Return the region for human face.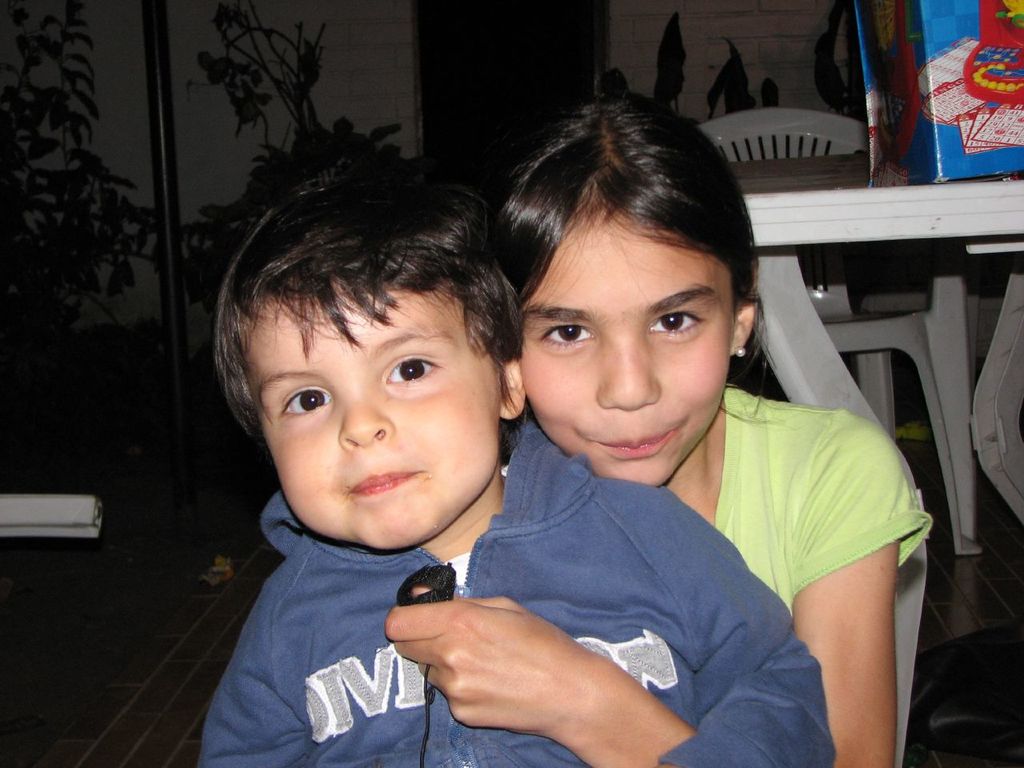
(x1=513, y1=214, x2=735, y2=488).
